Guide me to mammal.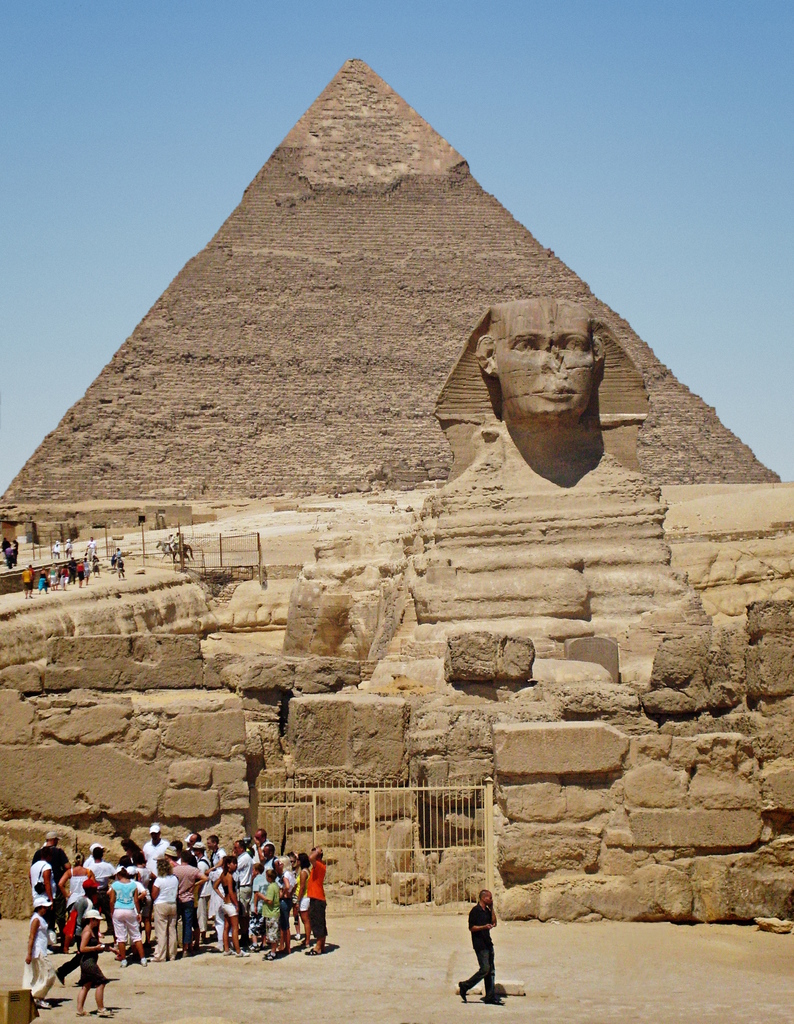
Guidance: bbox=(157, 540, 174, 561).
